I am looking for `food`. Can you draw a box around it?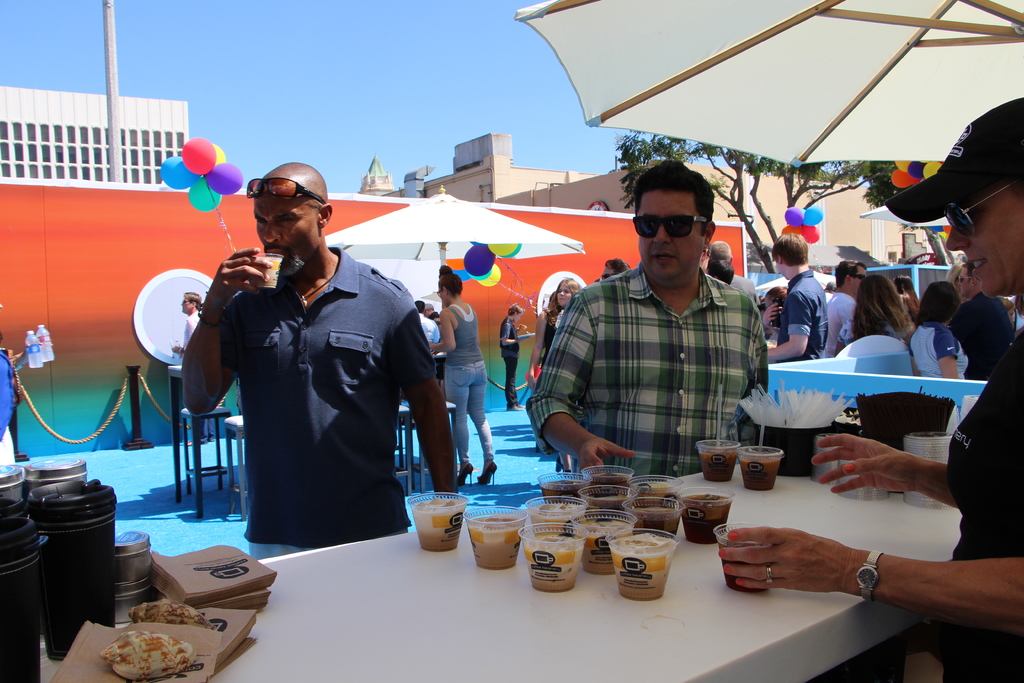
Sure, the bounding box is {"left": 517, "top": 324, "right": 530, "bottom": 330}.
